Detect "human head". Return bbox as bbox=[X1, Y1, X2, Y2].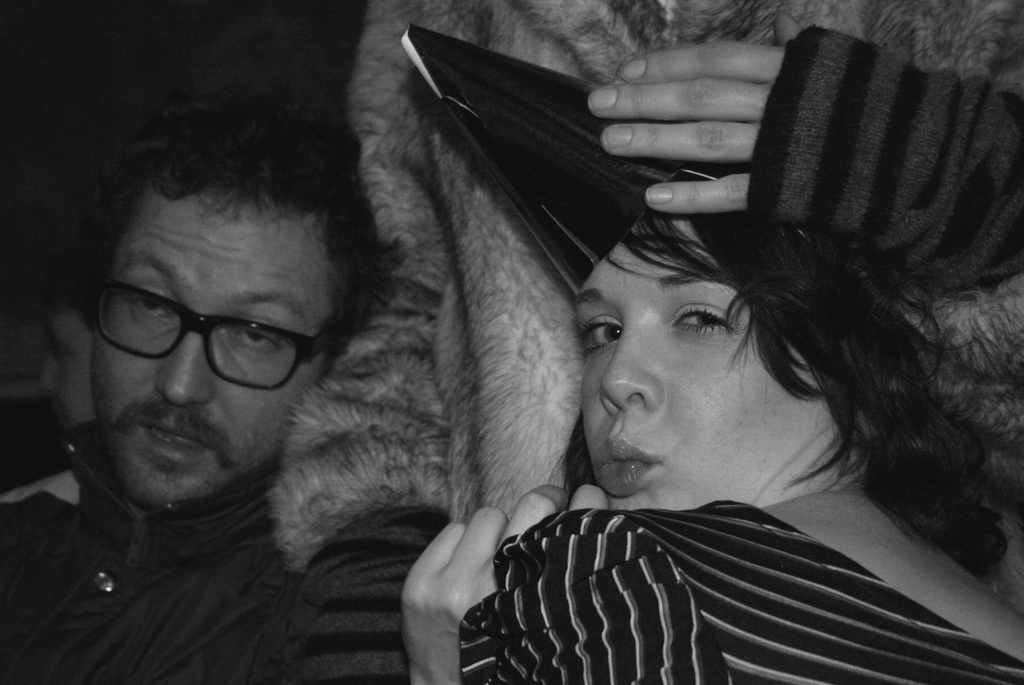
bbox=[79, 93, 369, 526].
